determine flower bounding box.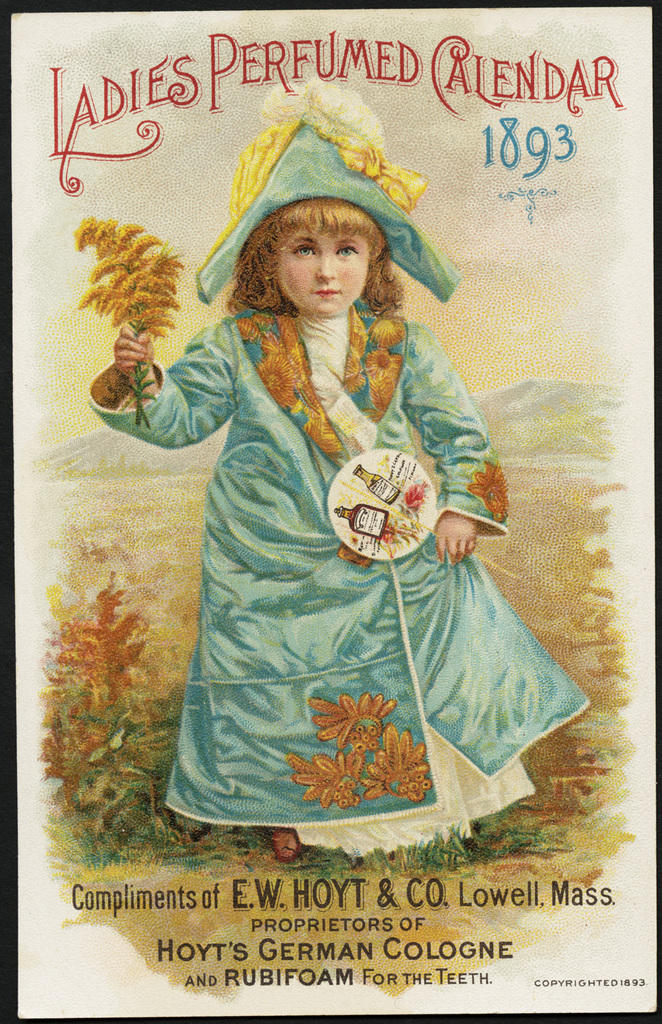
Determined: {"x1": 473, "y1": 464, "x2": 510, "y2": 516}.
